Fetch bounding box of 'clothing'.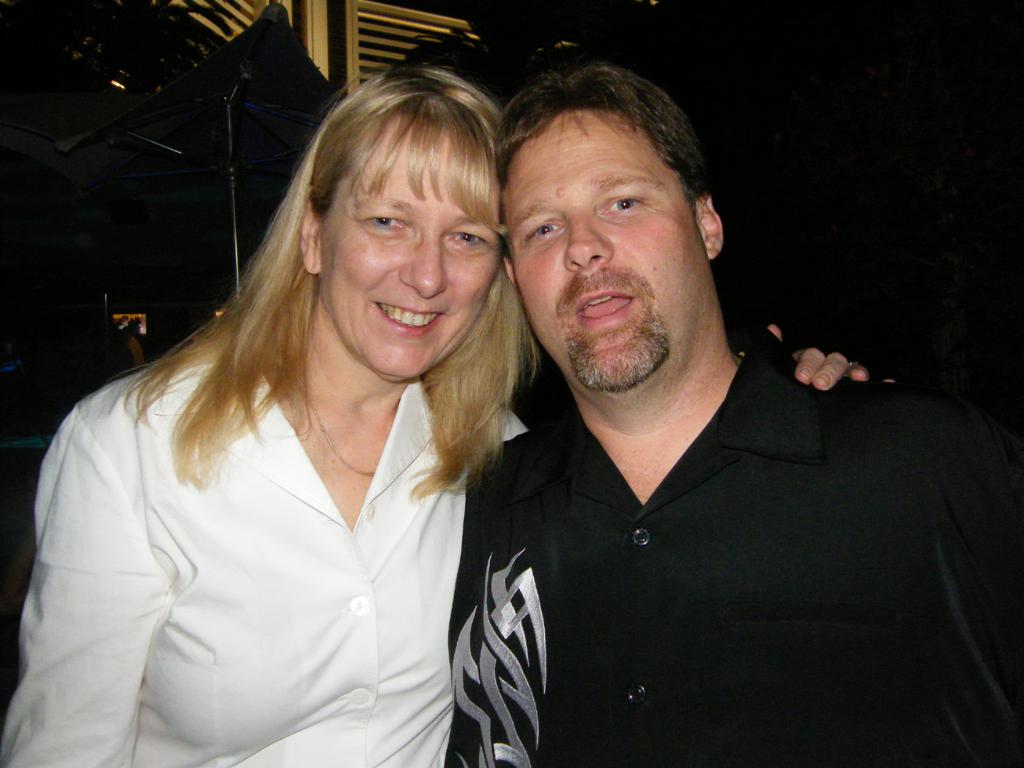
Bbox: (left=469, top=340, right=989, bottom=752).
